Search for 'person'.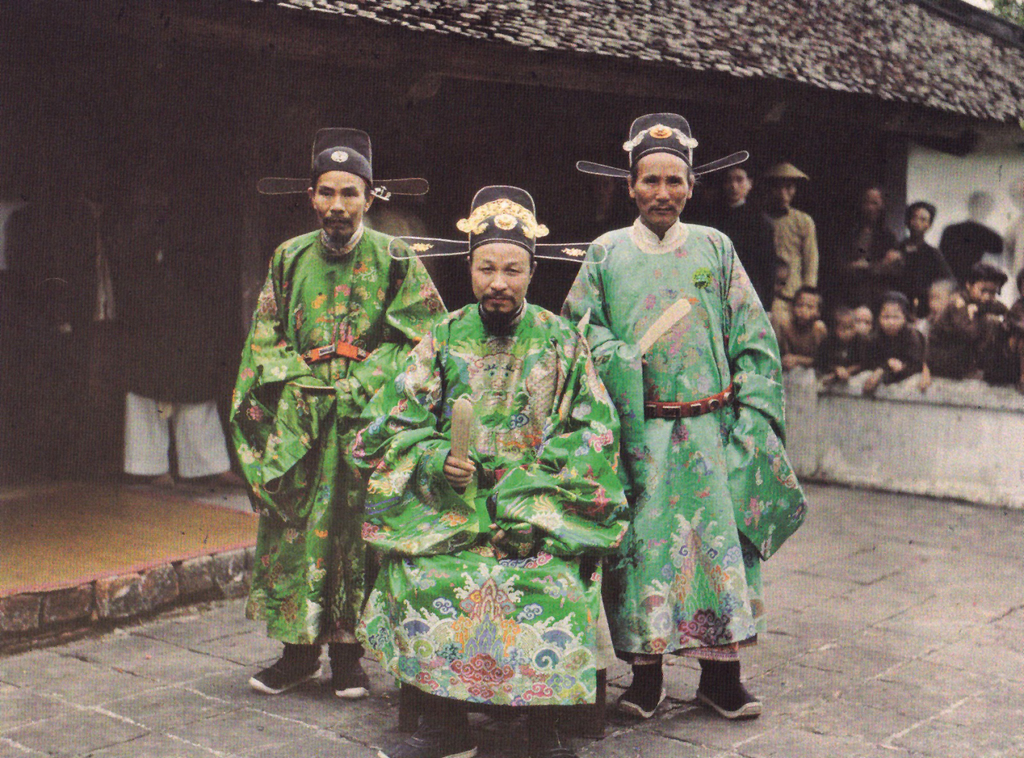
Found at select_region(113, 177, 227, 484).
